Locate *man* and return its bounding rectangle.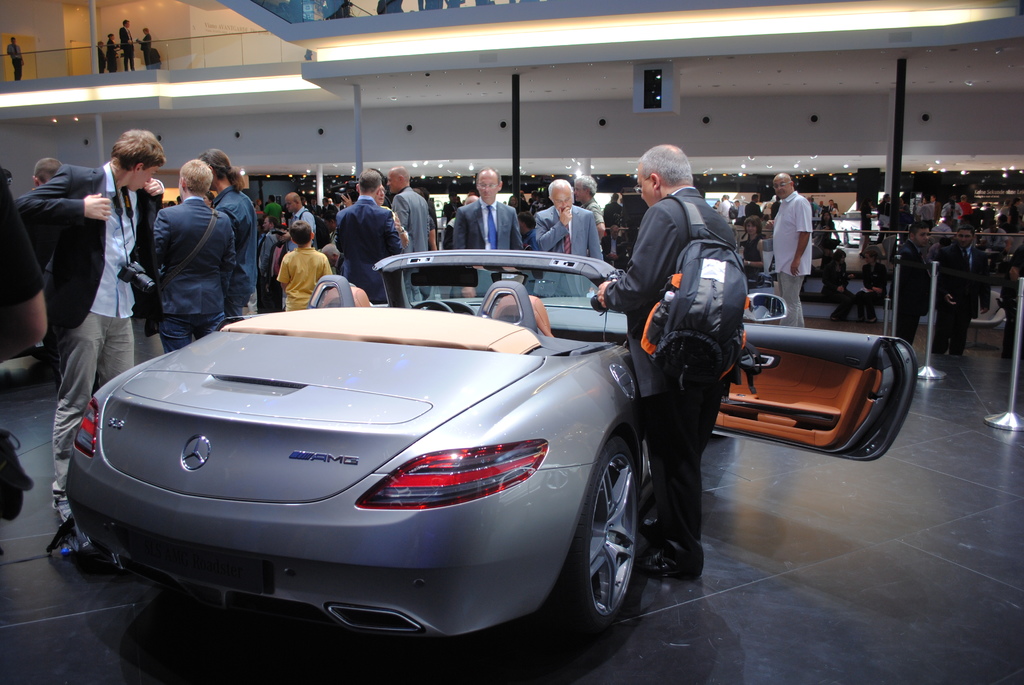
BBox(388, 169, 437, 255).
